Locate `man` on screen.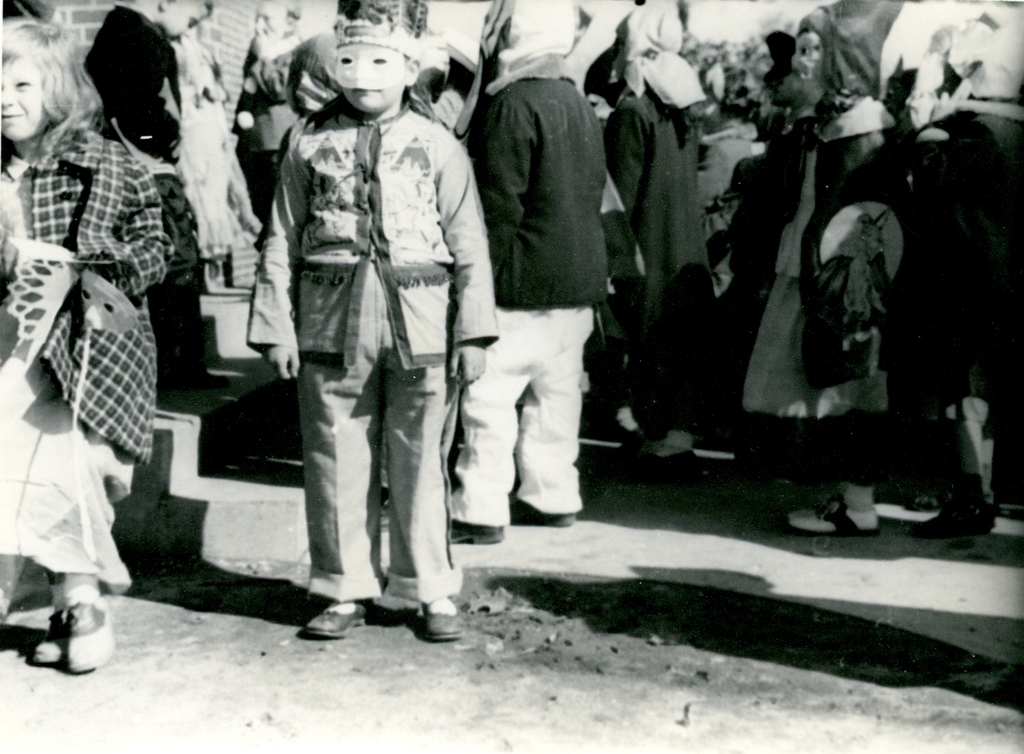
On screen at rect(446, 0, 611, 543).
